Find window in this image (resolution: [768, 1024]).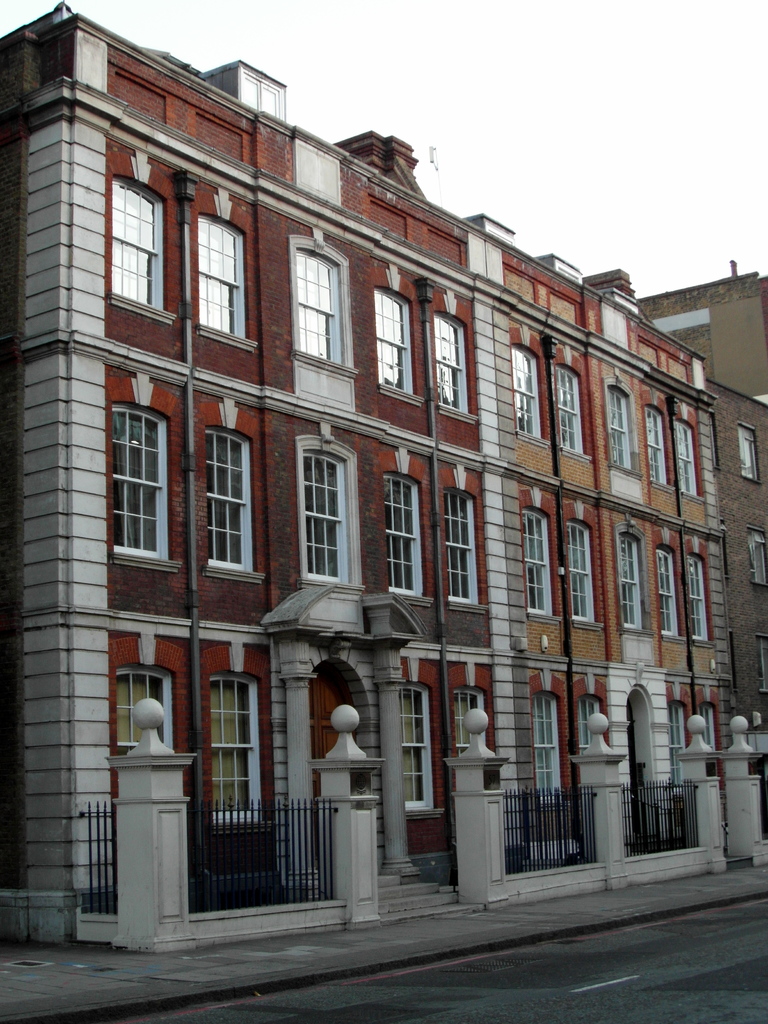
(692,696,722,757).
